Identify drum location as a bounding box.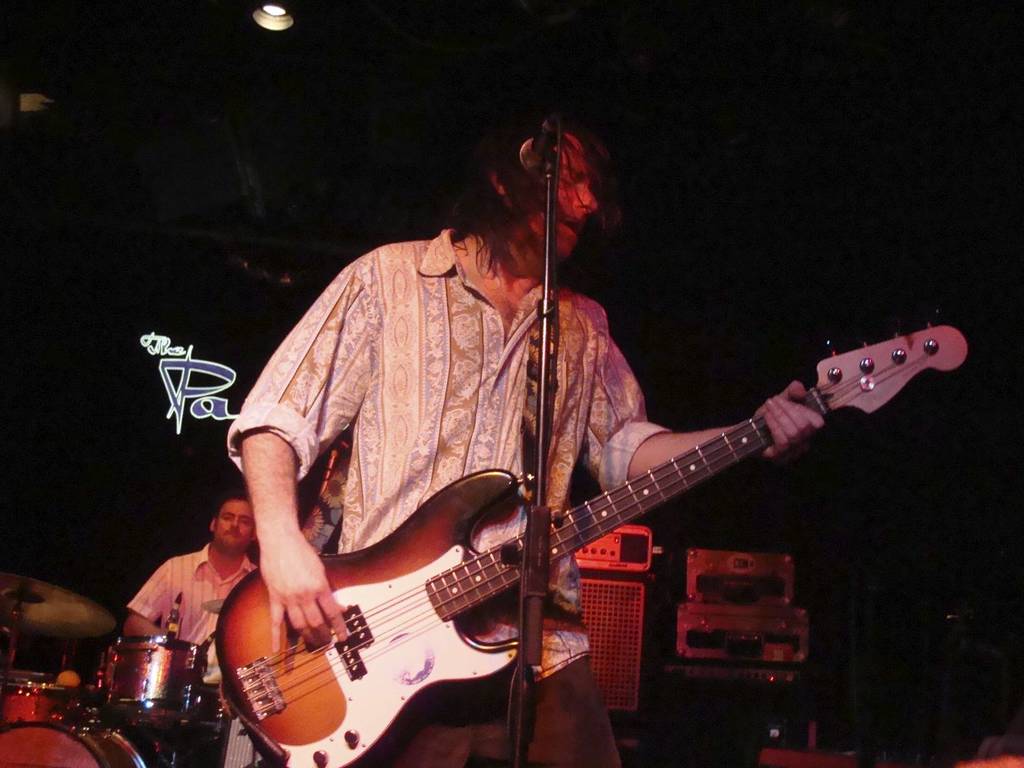
bbox=[0, 669, 80, 722].
